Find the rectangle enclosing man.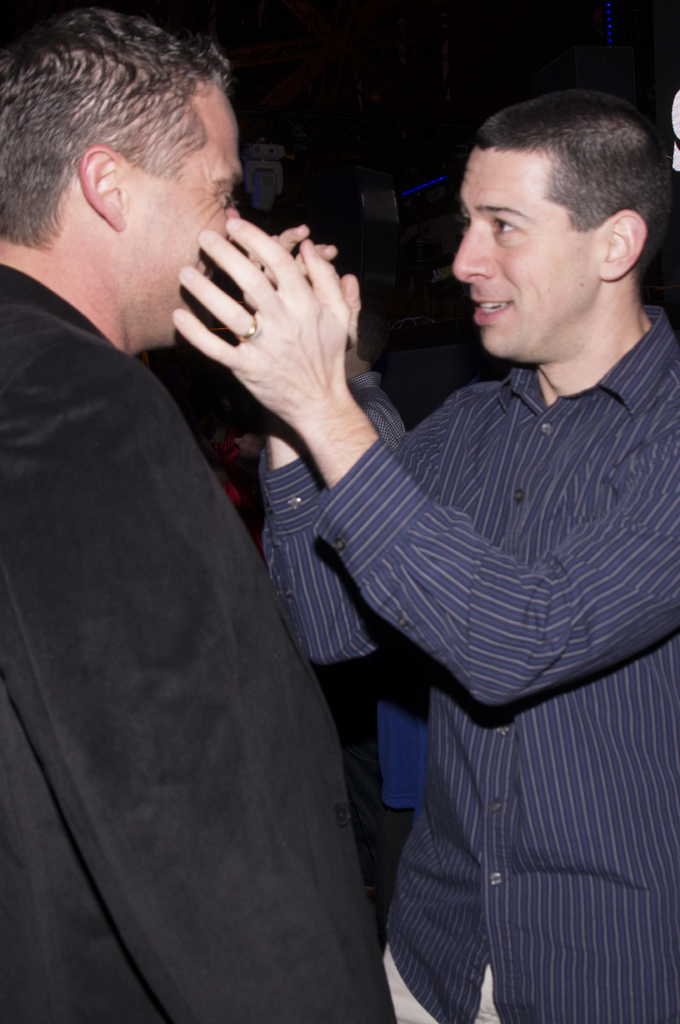
Rect(171, 77, 679, 1023).
